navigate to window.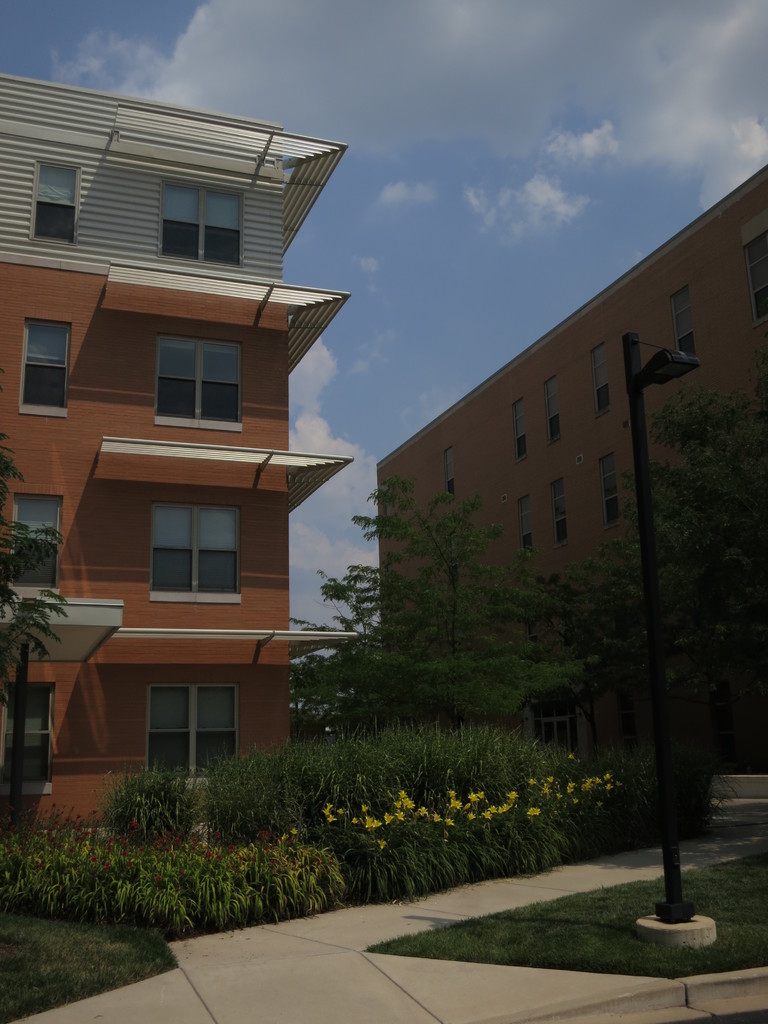
Navigation target: rect(29, 157, 77, 246).
